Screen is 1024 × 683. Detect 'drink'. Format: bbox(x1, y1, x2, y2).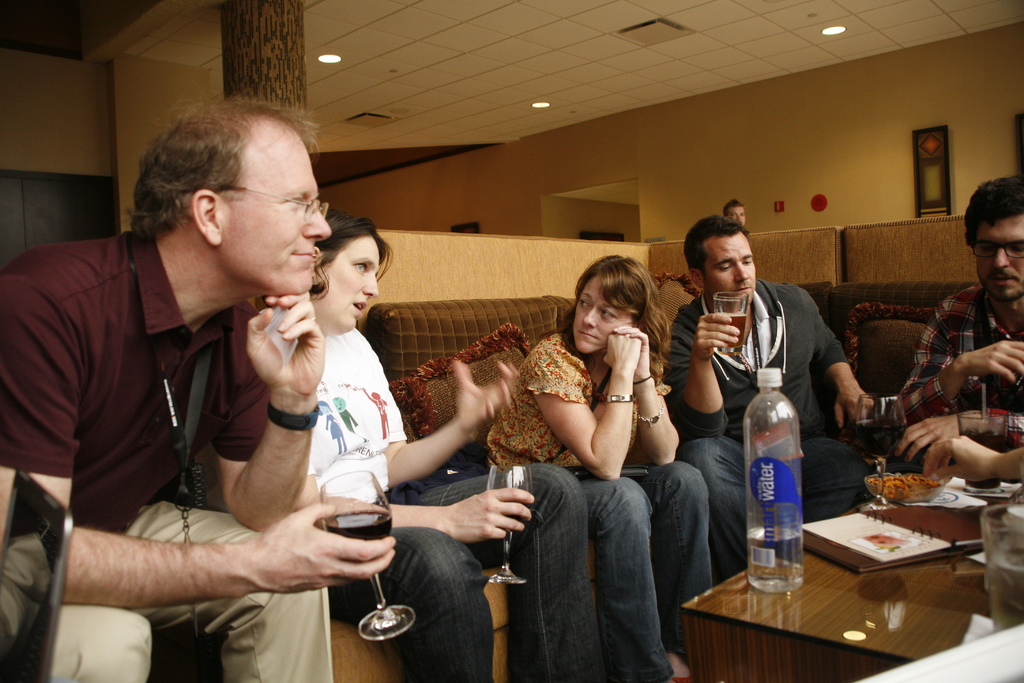
bbox(958, 429, 1004, 488).
